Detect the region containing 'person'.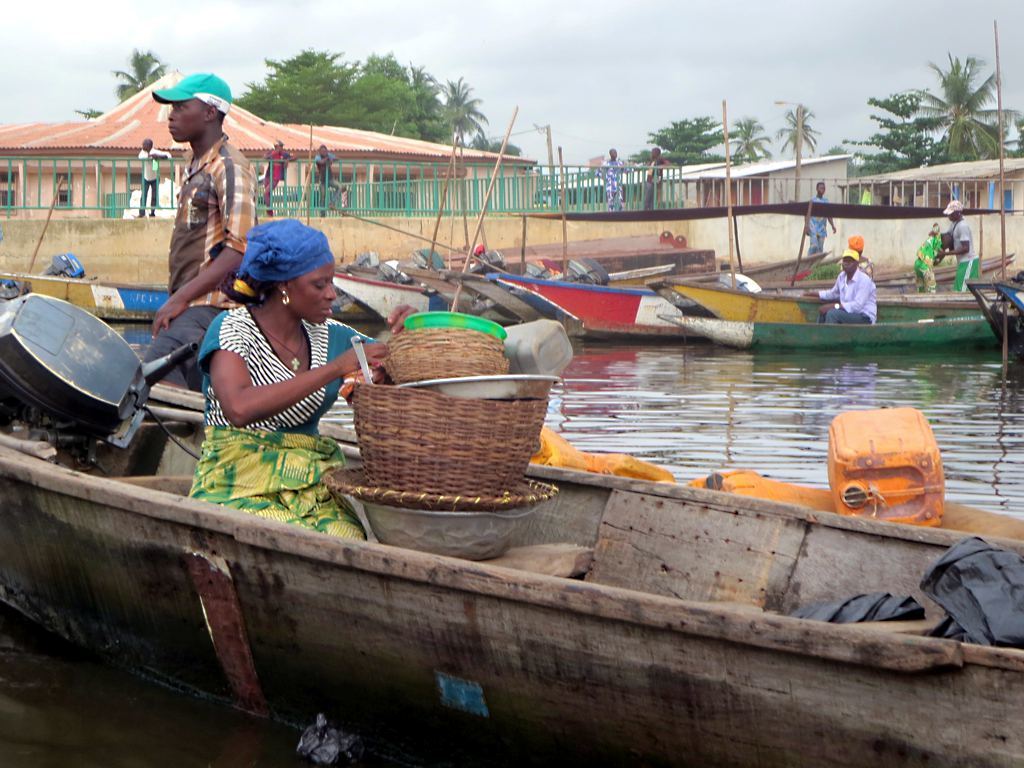
312,143,348,217.
